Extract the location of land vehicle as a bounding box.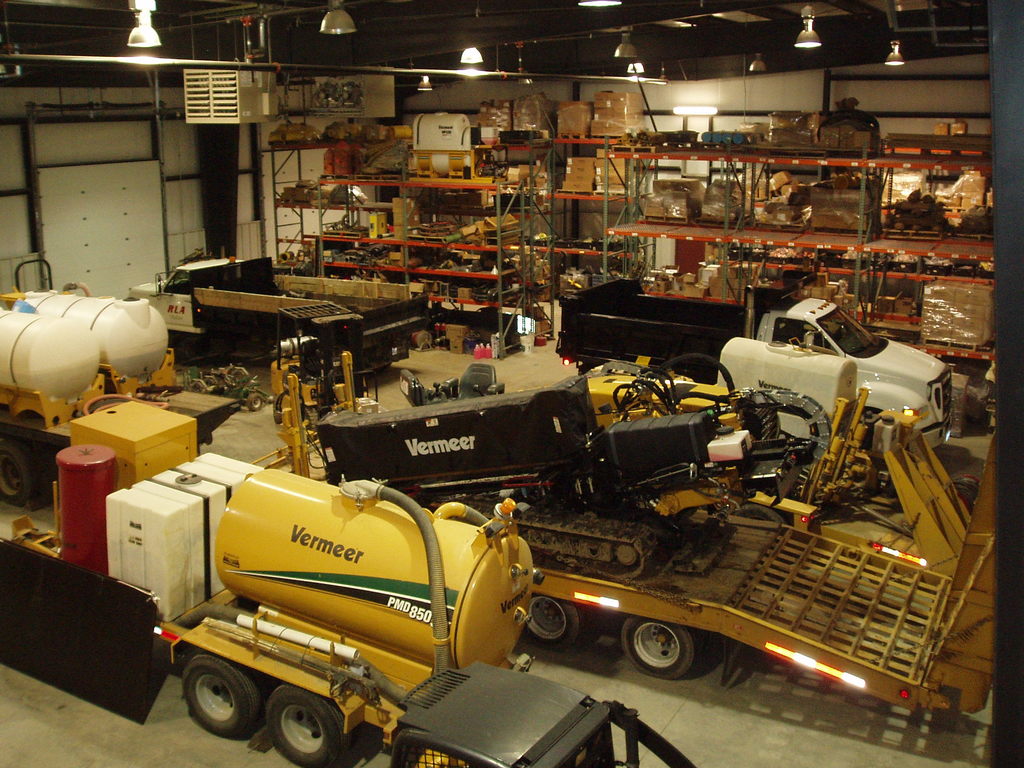
pyautogui.locateOnScreen(1, 259, 241, 511).
